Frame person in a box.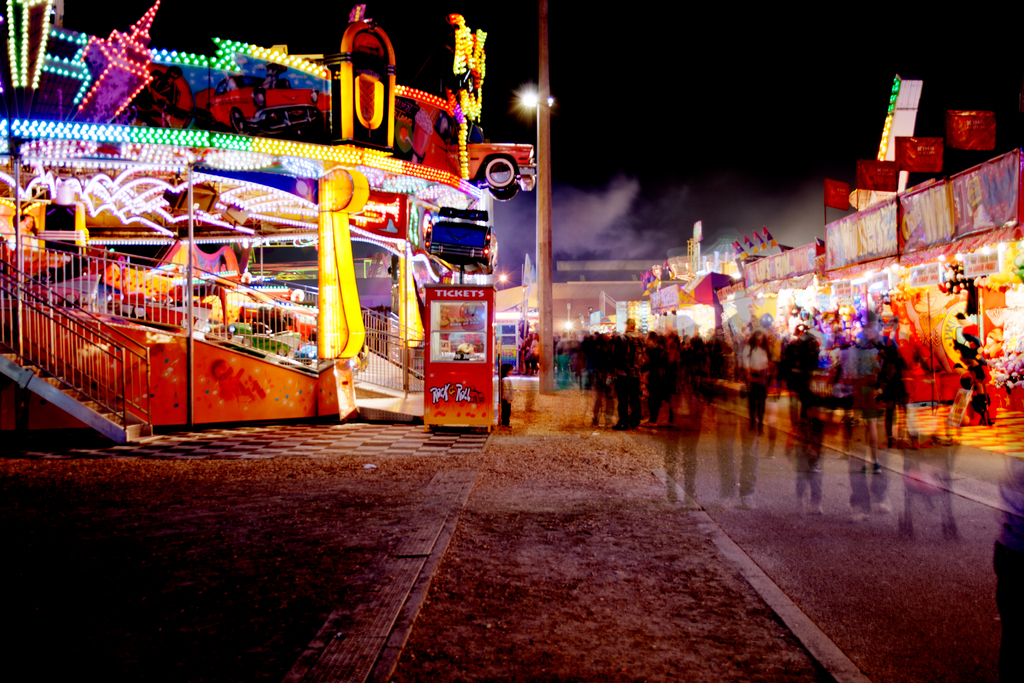
left=664, top=320, right=694, bottom=347.
